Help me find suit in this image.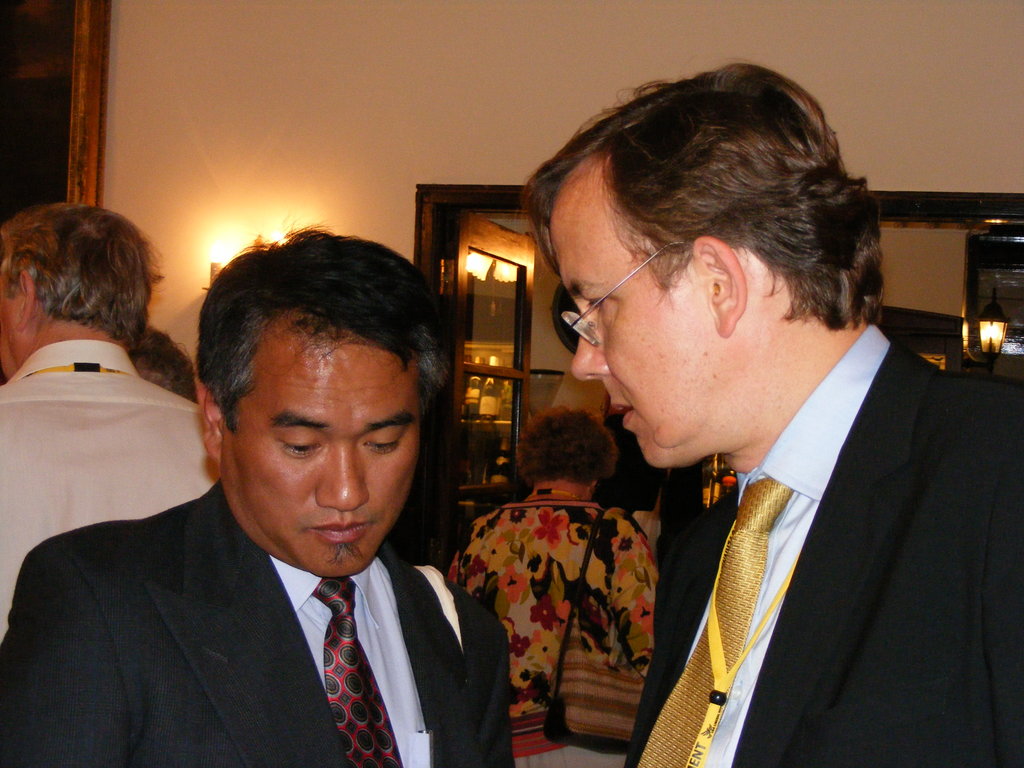
Found it: x1=42, y1=433, x2=536, y2=756.
